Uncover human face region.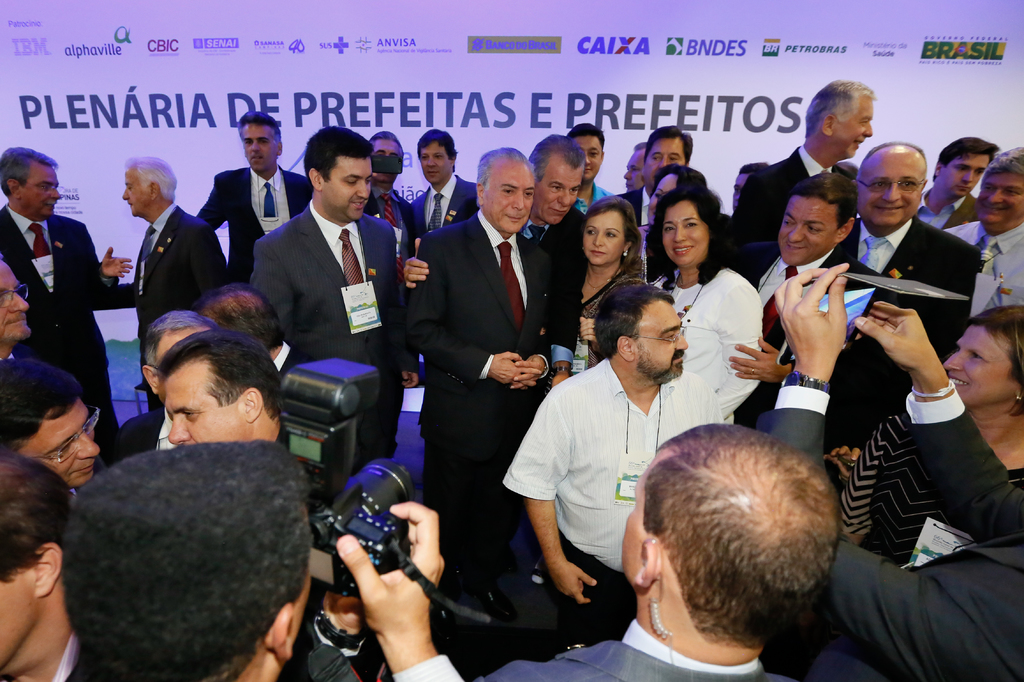
Uncovered: {"left": 0, "top": 267, "right": 33, "bottom": 340}.
